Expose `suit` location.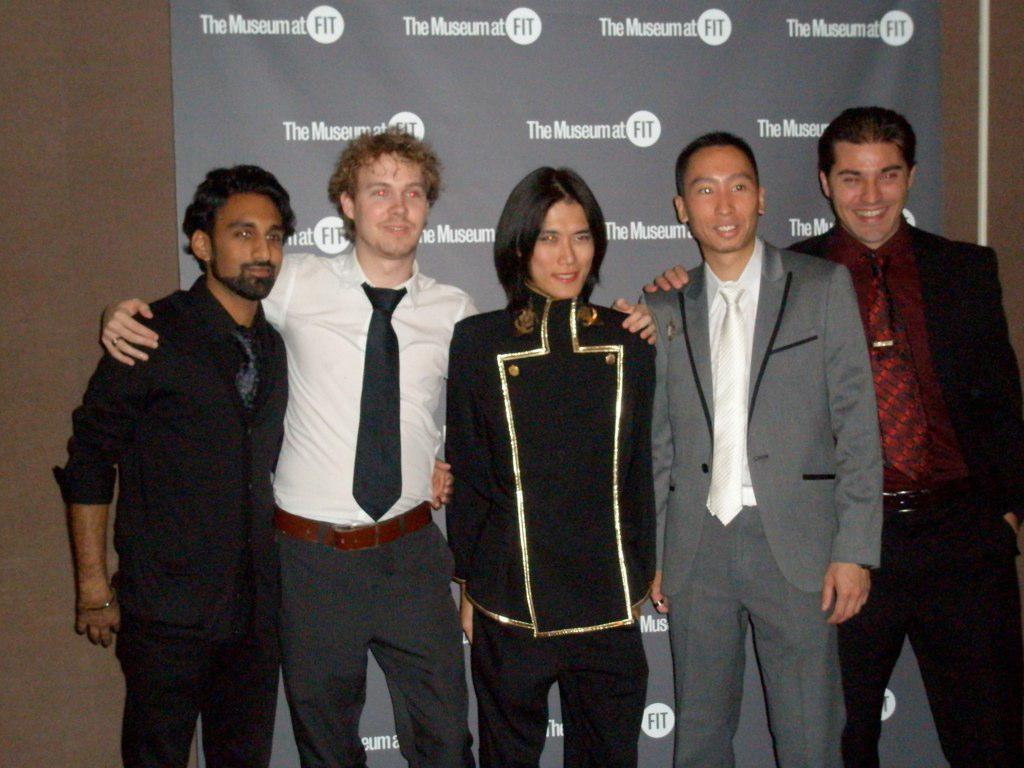
Exposed at (638,239,885,767).
